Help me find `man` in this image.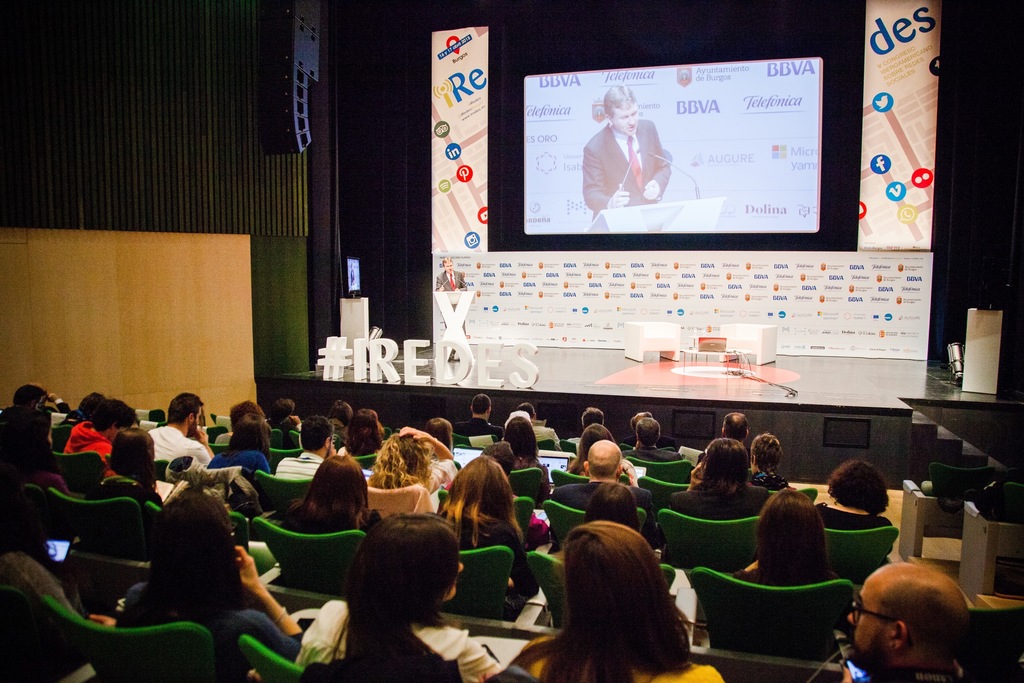
Found it: [513,400,561,451].
